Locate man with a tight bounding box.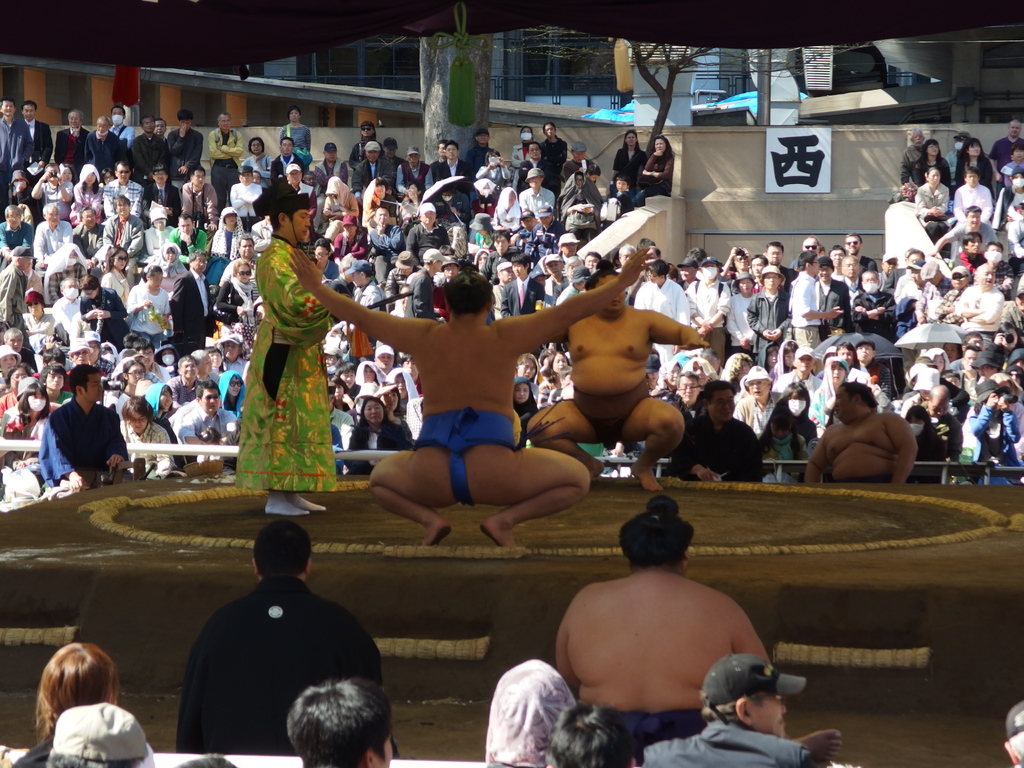
[0,96,30,197].
